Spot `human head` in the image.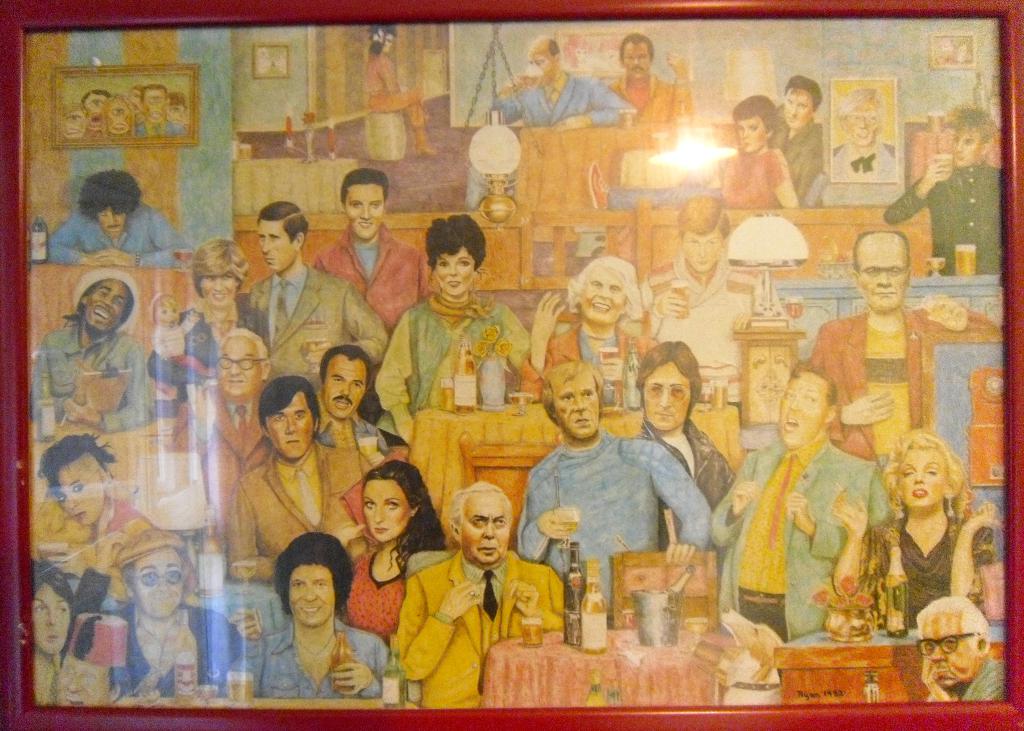
`human head` found at bbox=(572, 253, 635, 328).
